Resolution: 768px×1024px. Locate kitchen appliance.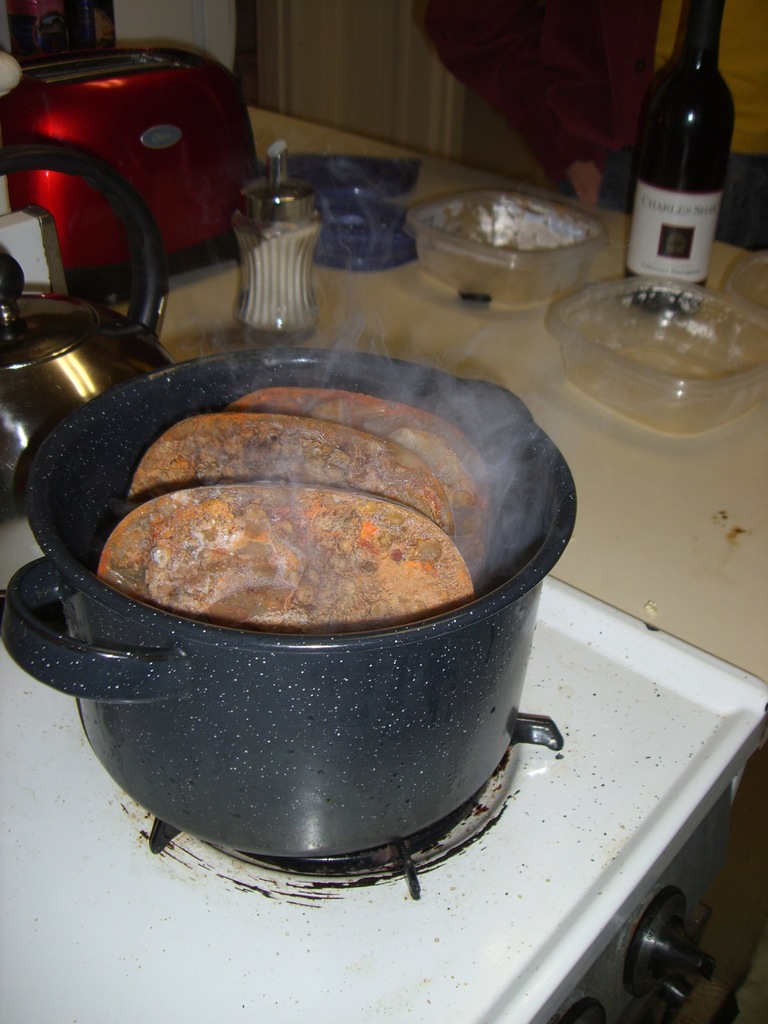
556/267/767/442.
